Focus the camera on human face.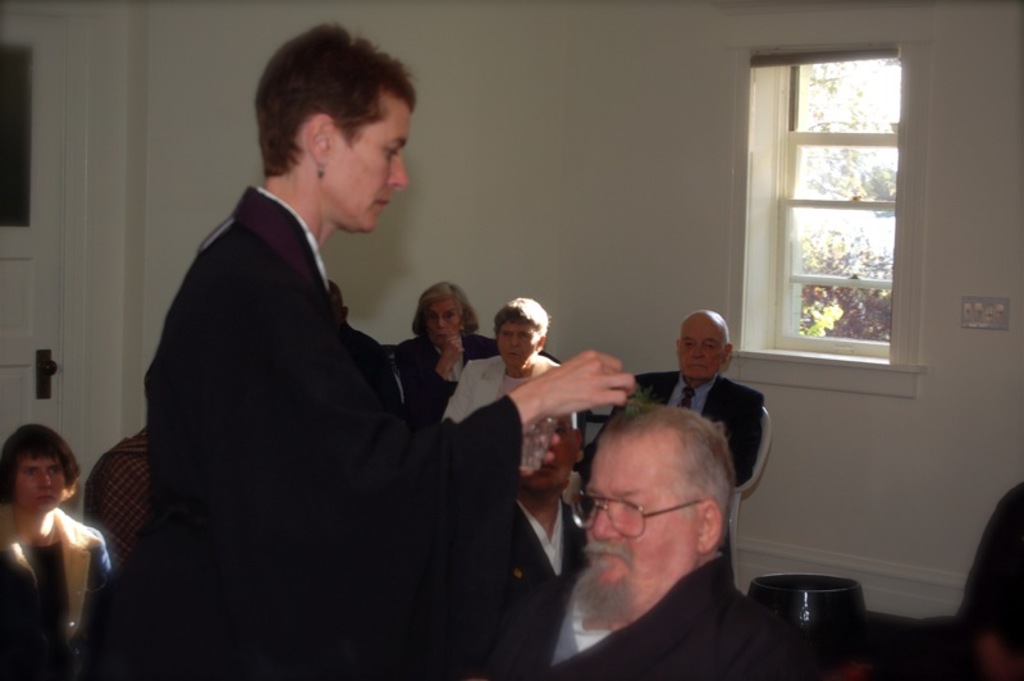
Focus region: 15, 453, 64, 513.
